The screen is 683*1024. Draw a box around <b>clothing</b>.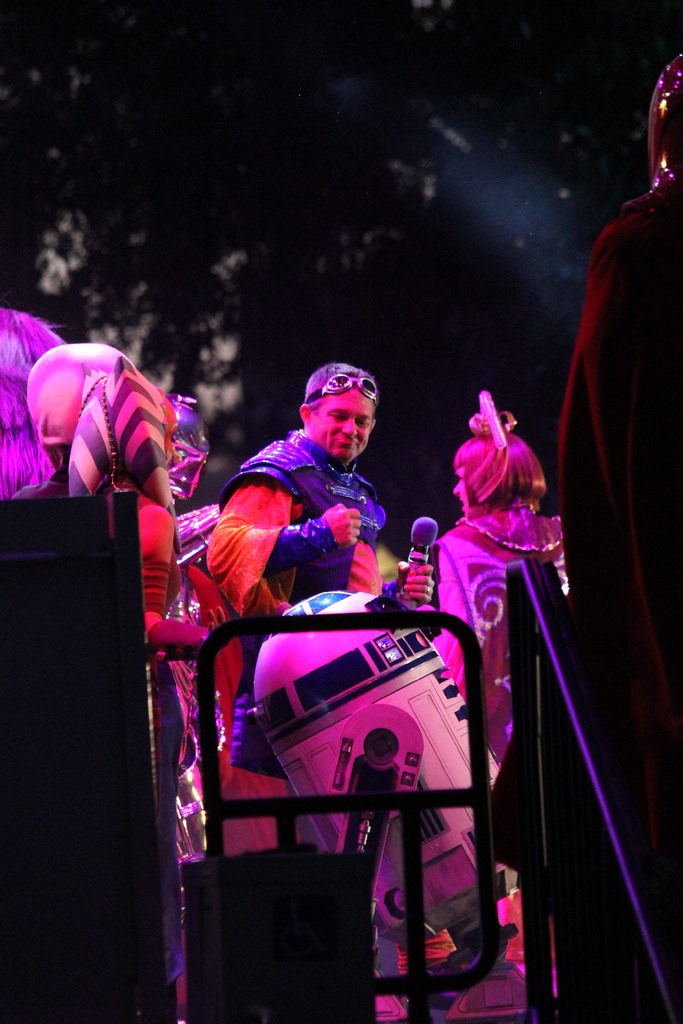
pyautogui.locateOnScreen(0, 342, 160, 505).
